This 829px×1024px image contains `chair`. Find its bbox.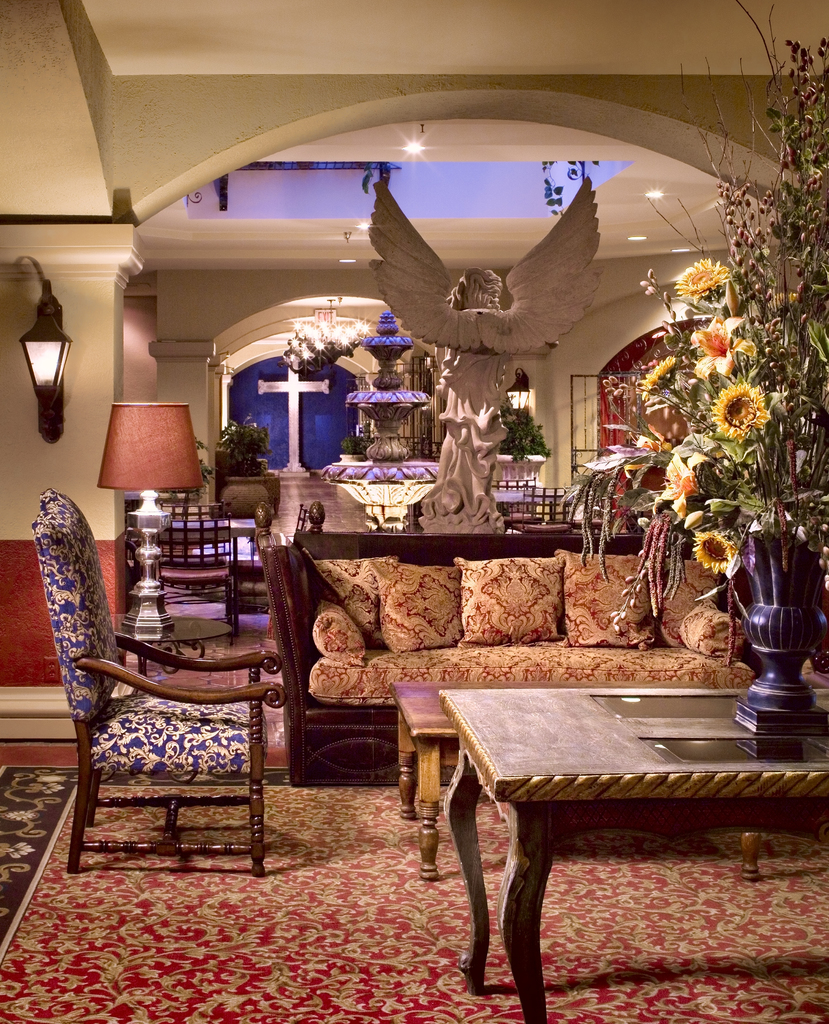
[153,504,237,612].
